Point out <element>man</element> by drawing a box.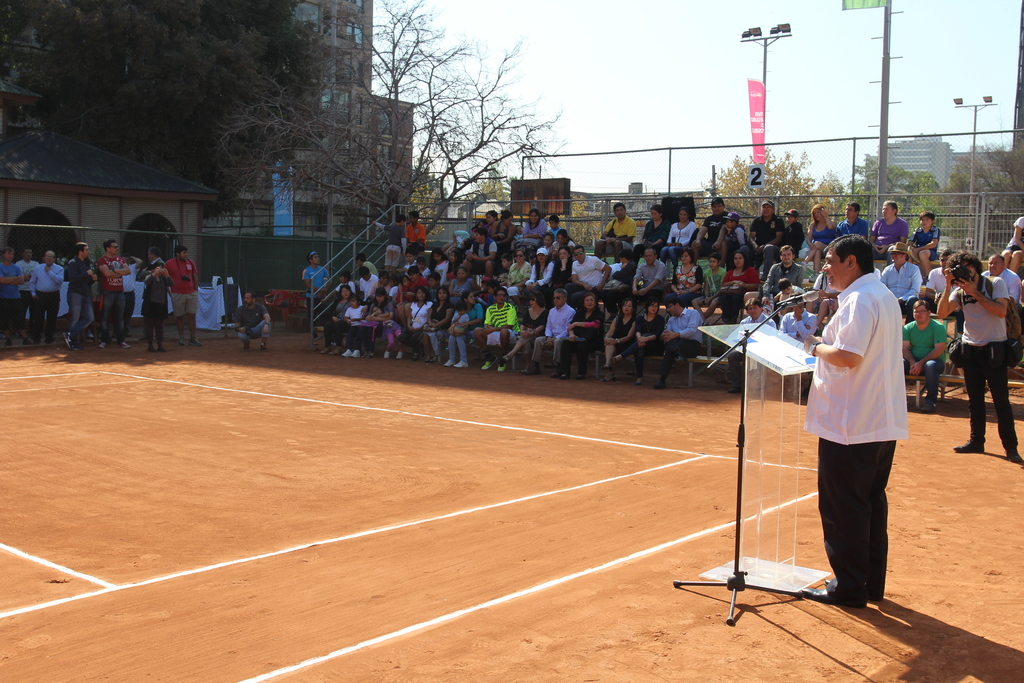
(left=590, top=199, right=640, bottom=262).
